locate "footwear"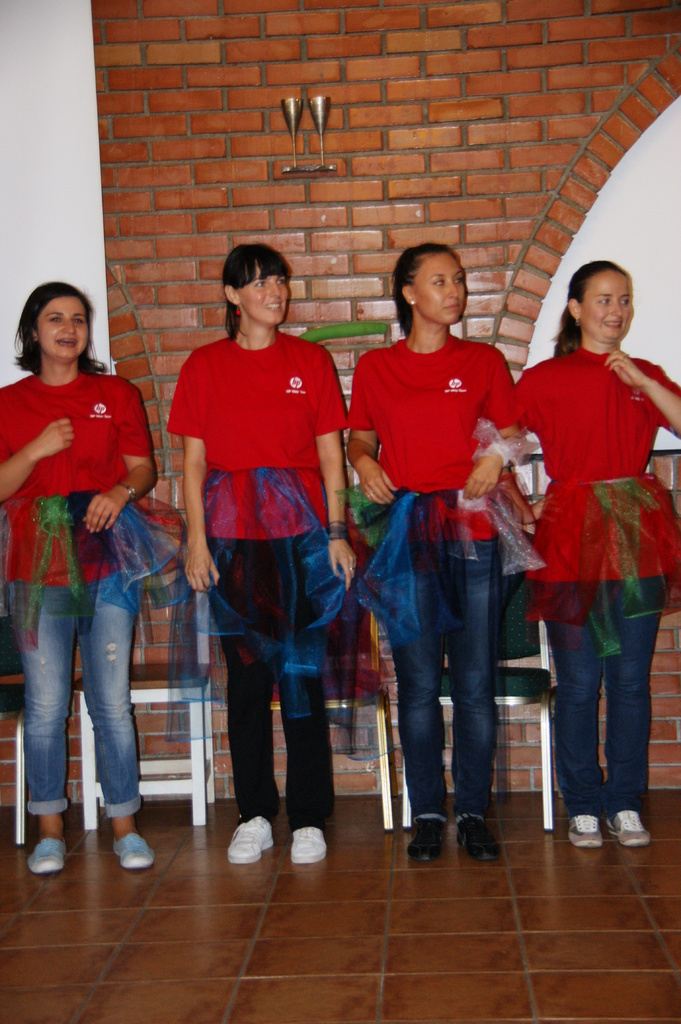
box=[224, 820, 275, 872]
